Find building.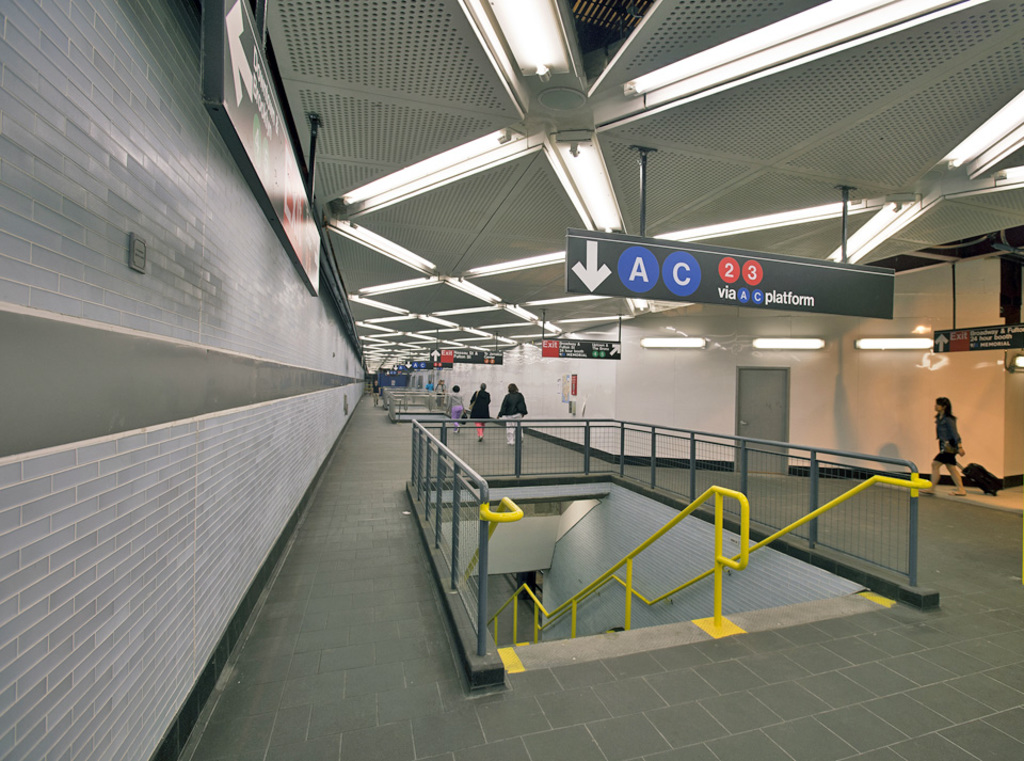
[left=0, top=0, right=1023, bottom=760].
